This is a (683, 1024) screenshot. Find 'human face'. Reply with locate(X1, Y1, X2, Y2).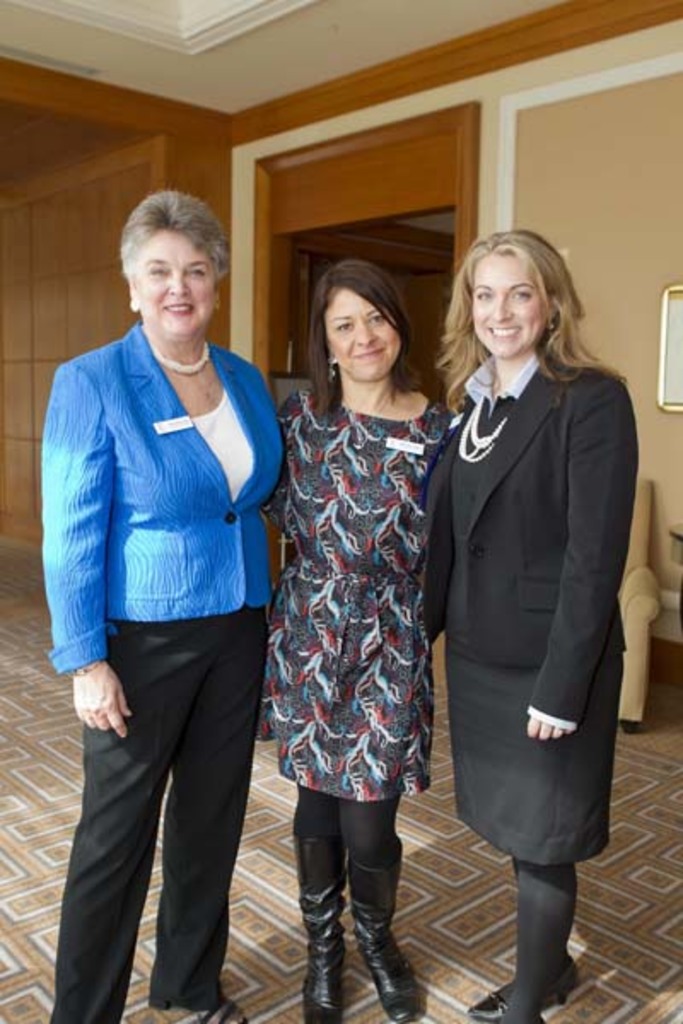
locate(133, 230, 219, 340).
